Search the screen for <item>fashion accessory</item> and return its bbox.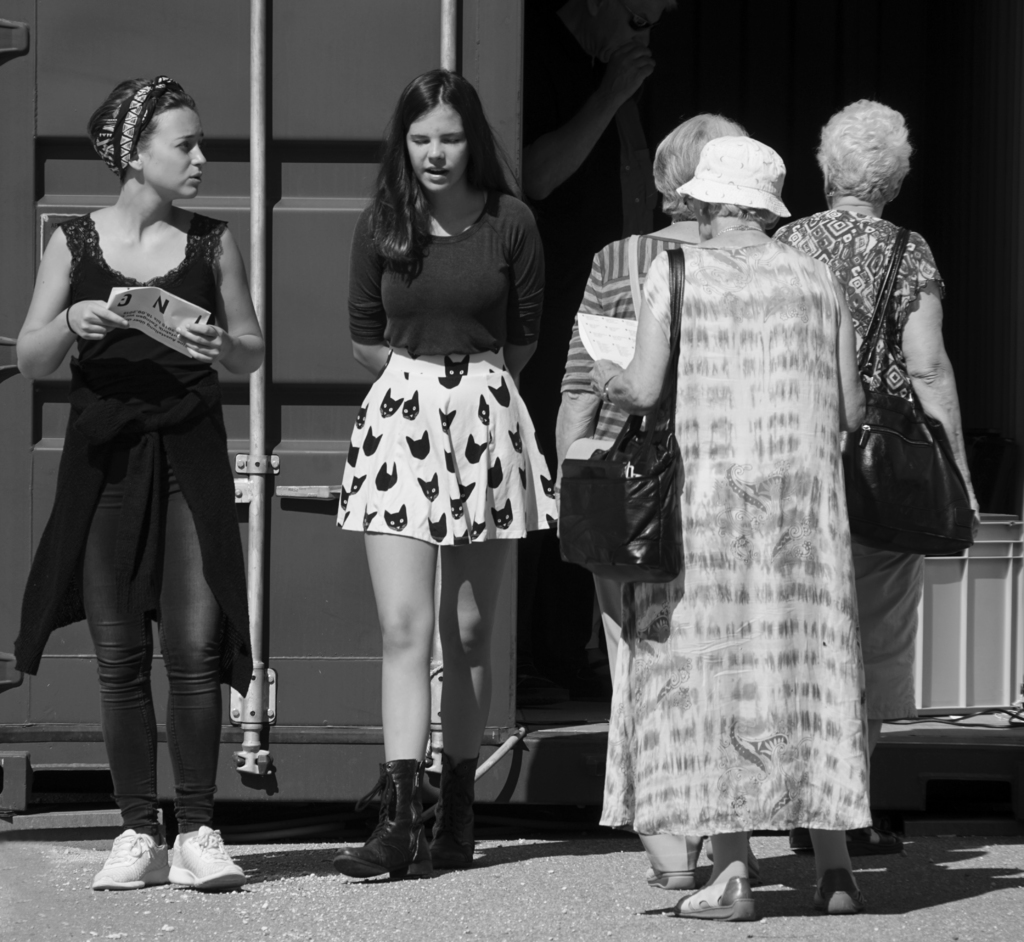
Found: x1=600, y1=374, x2=614, y2=407.
